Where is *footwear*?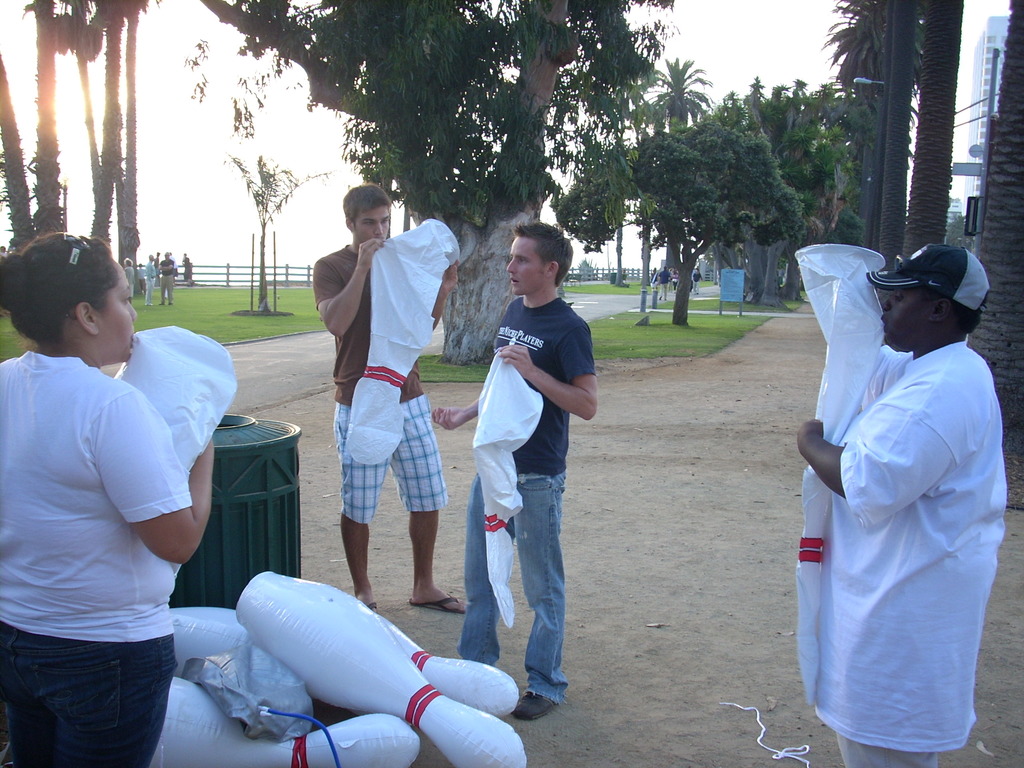
406:591:467:616.
